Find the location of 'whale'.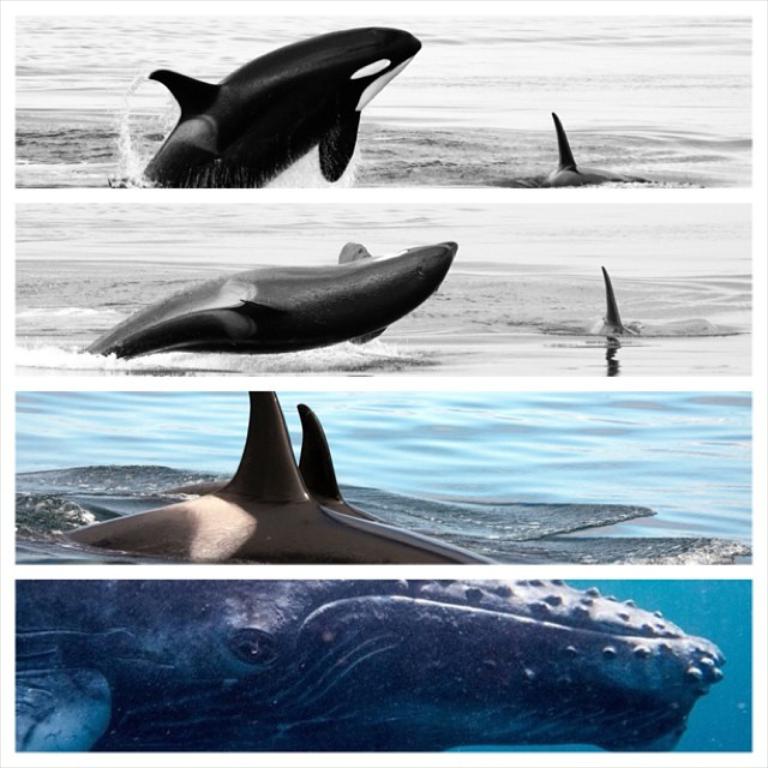
Location: (left=148, top=46, right=425, bottom=187).
